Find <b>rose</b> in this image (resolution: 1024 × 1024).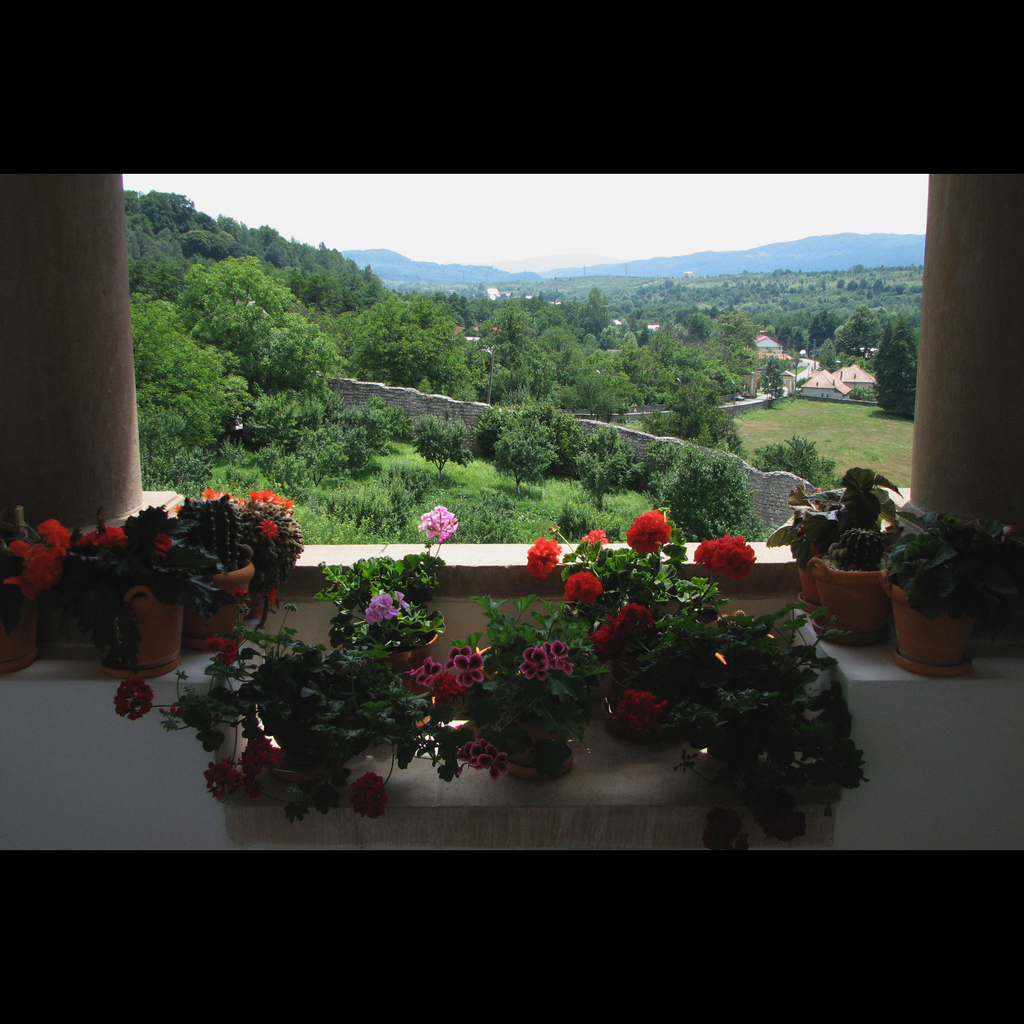
left=347, top=768, right=388, bottom=820.
